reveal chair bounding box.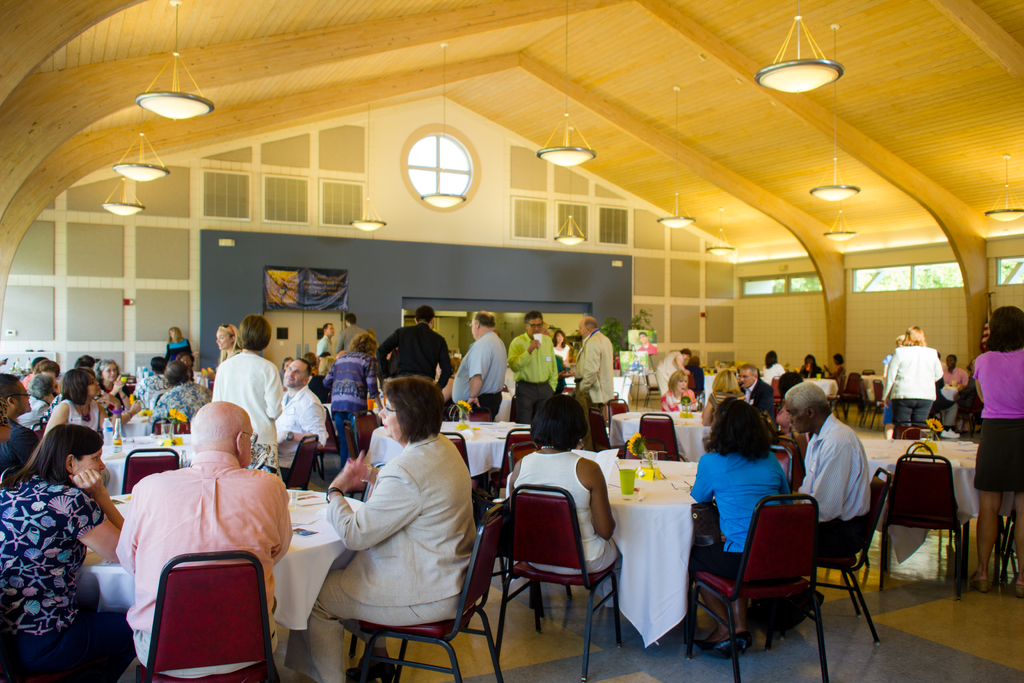
Revealed: Rect(689, 493, 833, 682).
